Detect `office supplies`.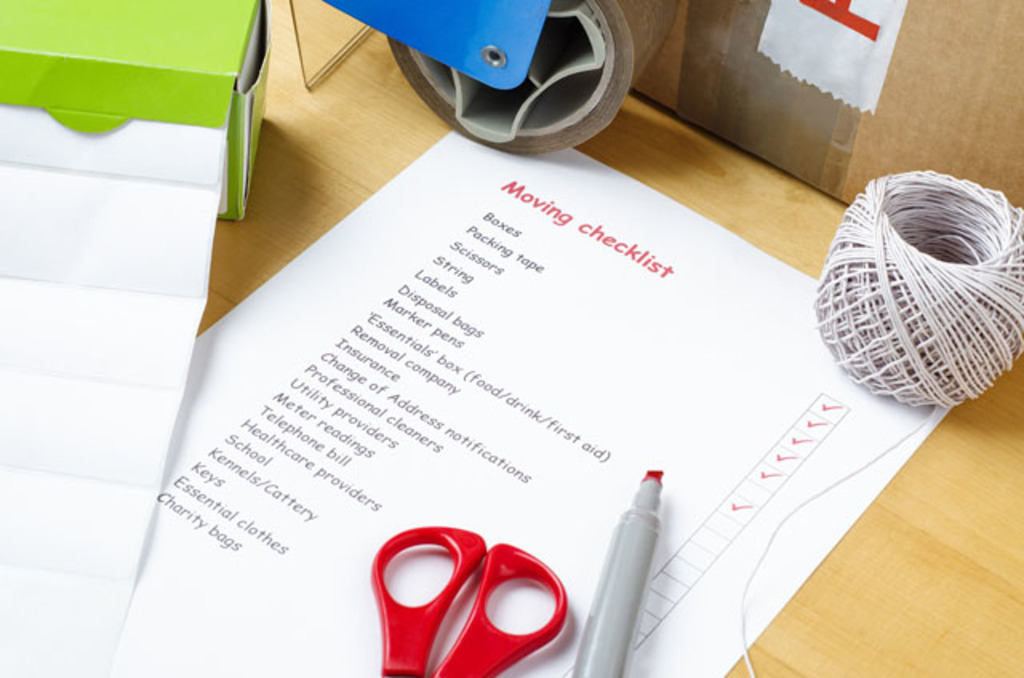
Detected at (x1=571, y1=469, x2=666, y2=676).
